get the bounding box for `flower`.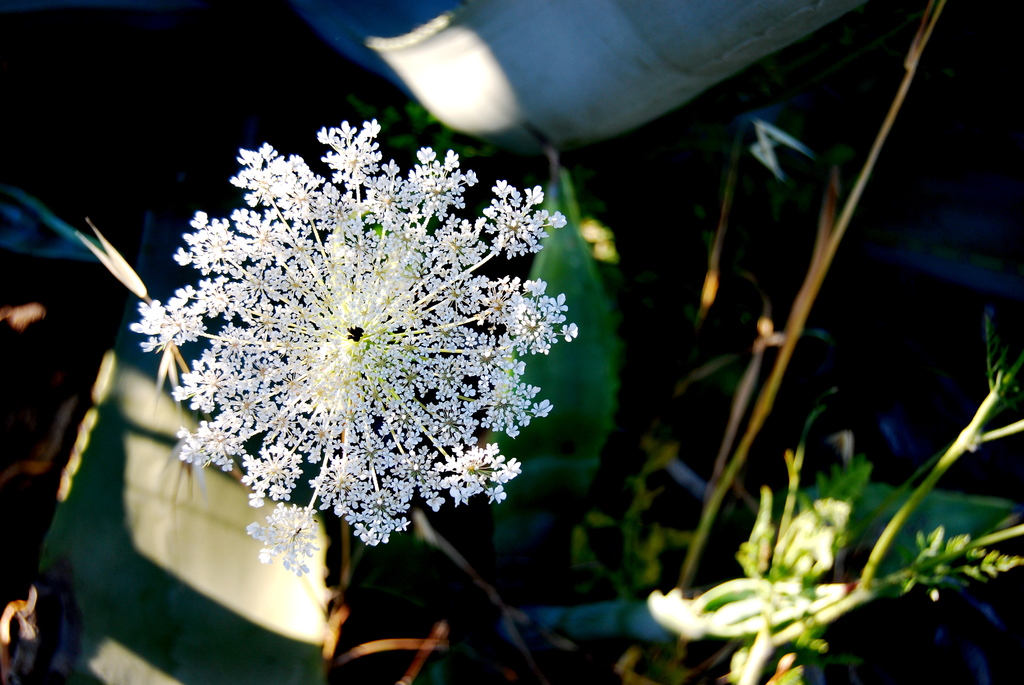
pyautogui.locateOnScreen(247, 502, 326, 576).
